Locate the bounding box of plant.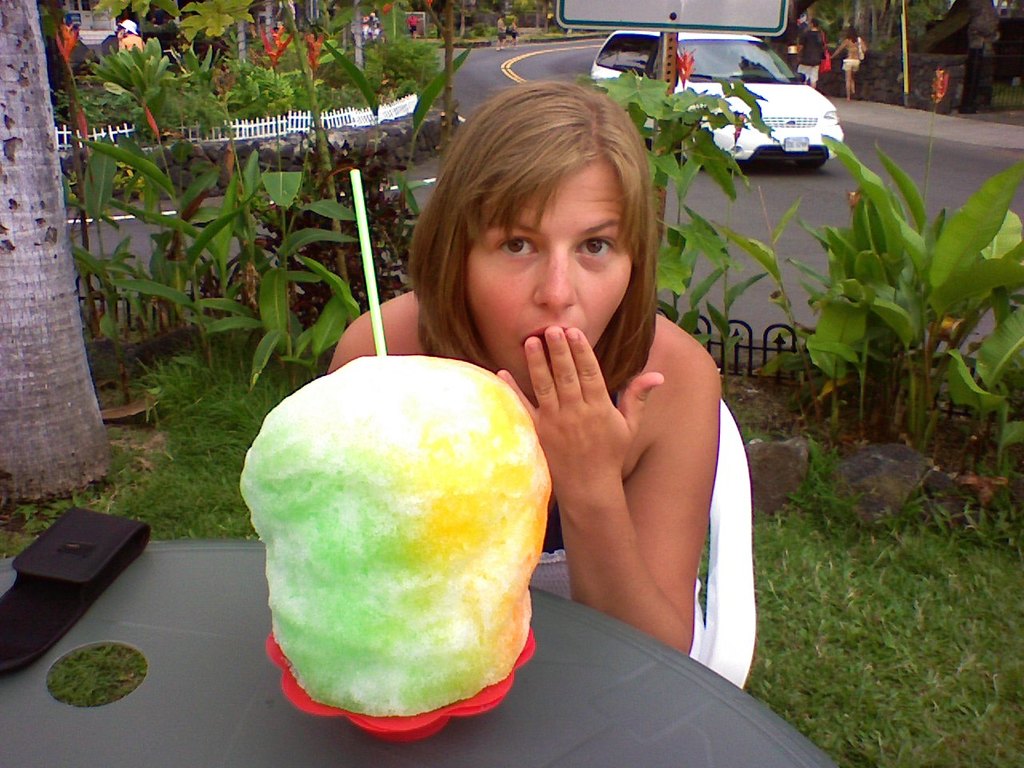
Bounding box: 690:512:714:634.
